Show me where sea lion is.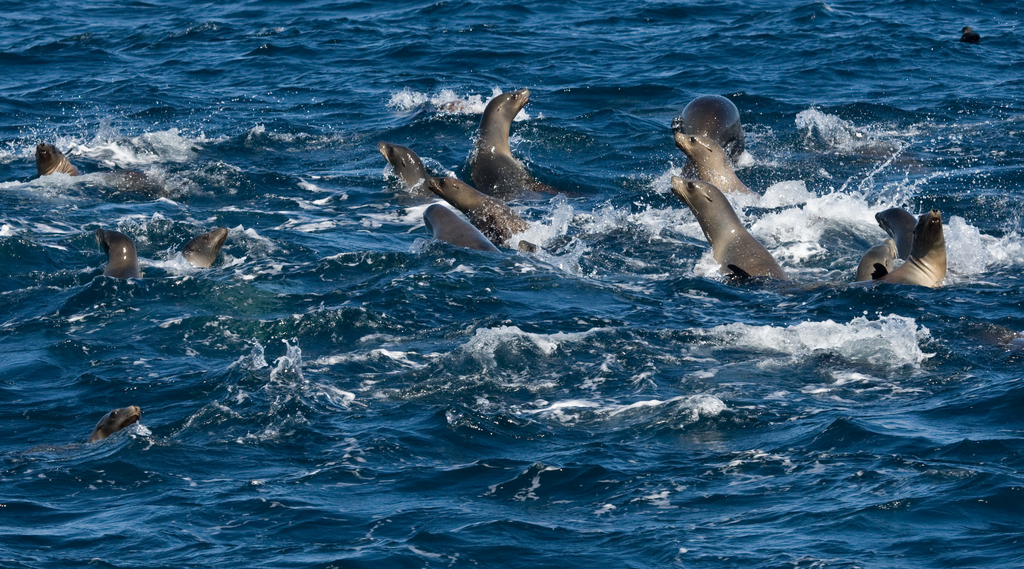
sea lion is at (93, 406, 140, 437).
